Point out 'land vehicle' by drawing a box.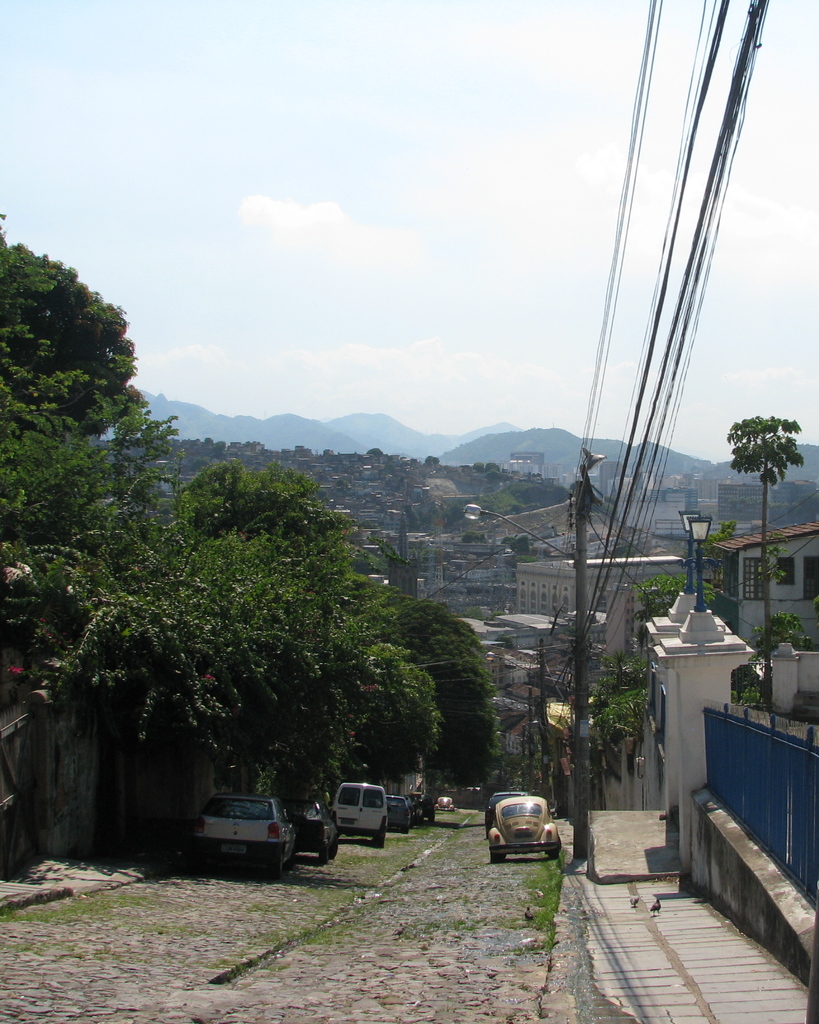
rect(329, 780, 387, 849).
